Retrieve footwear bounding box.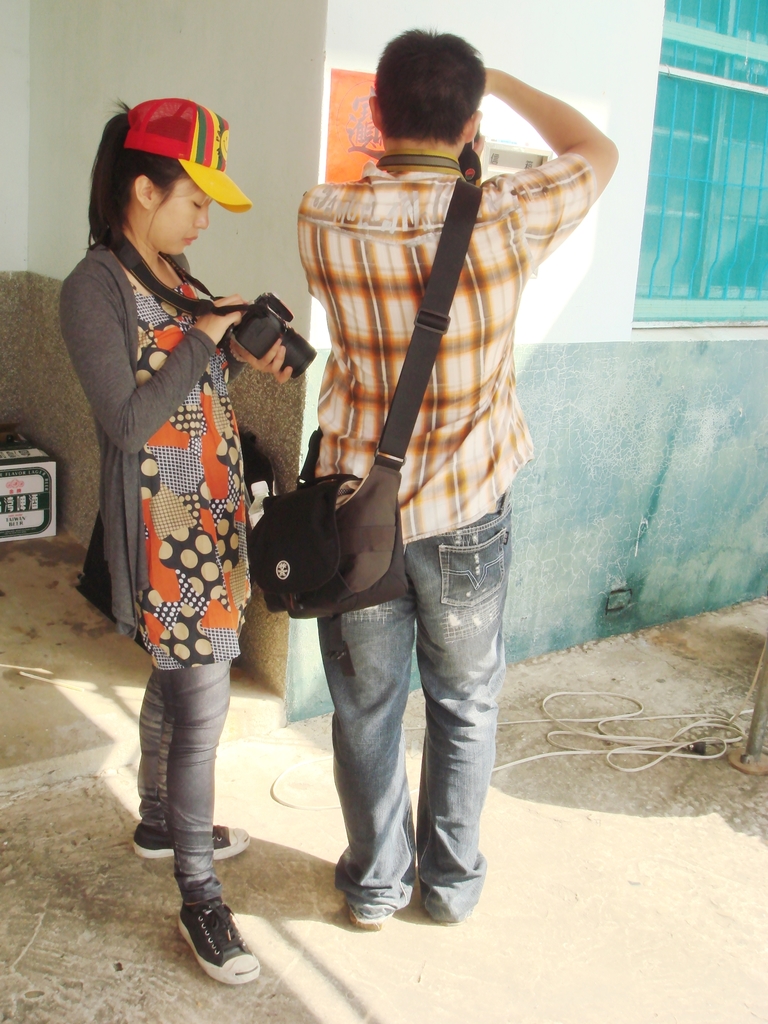
Bounding box: (left=177, top=906, right=259, bottom=991).
